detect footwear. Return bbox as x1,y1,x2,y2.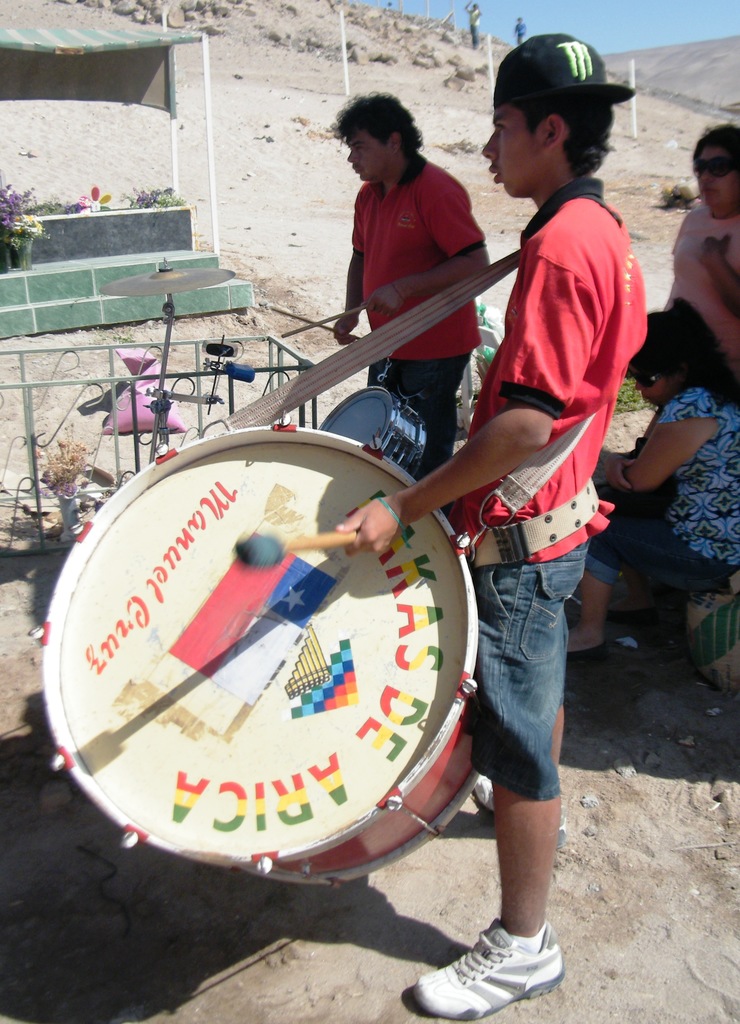
408,924,574,1022.
